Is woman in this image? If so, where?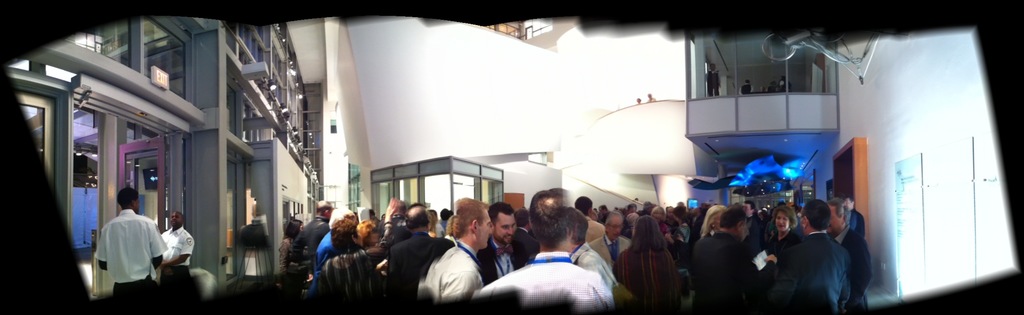
Yes, at {"left": 698, "top": 204, "right": 727, "bottom": 236}.
